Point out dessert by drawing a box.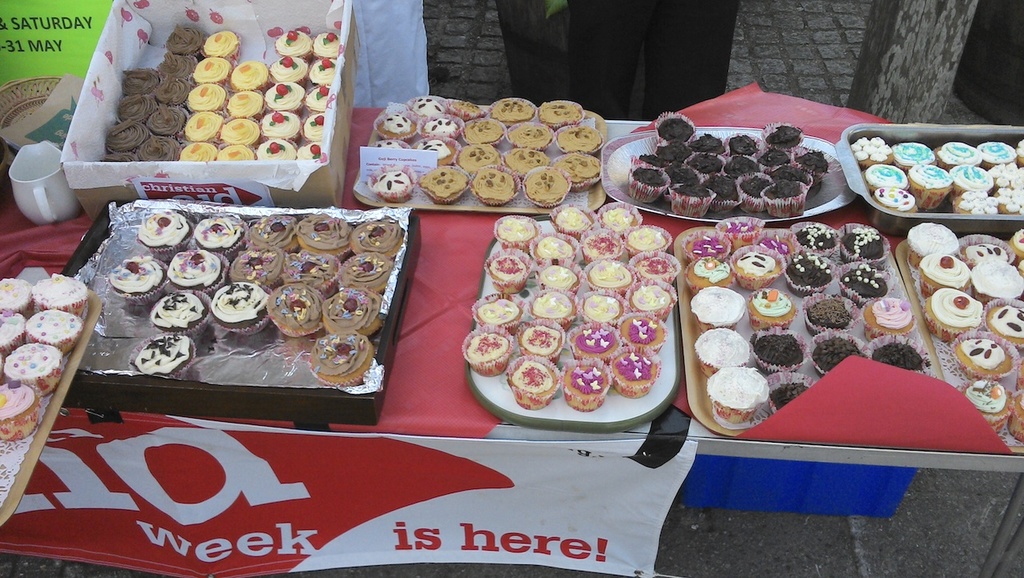
<region>985, 141, 1008, 165</region>.
